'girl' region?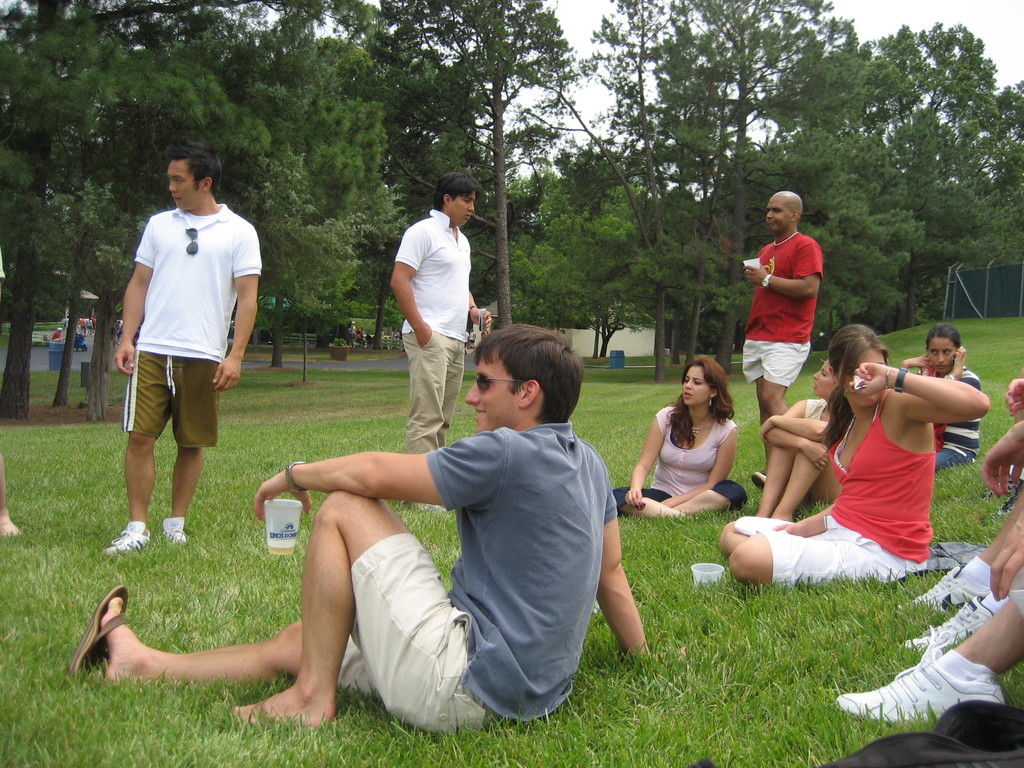
[719,326,992,590]
